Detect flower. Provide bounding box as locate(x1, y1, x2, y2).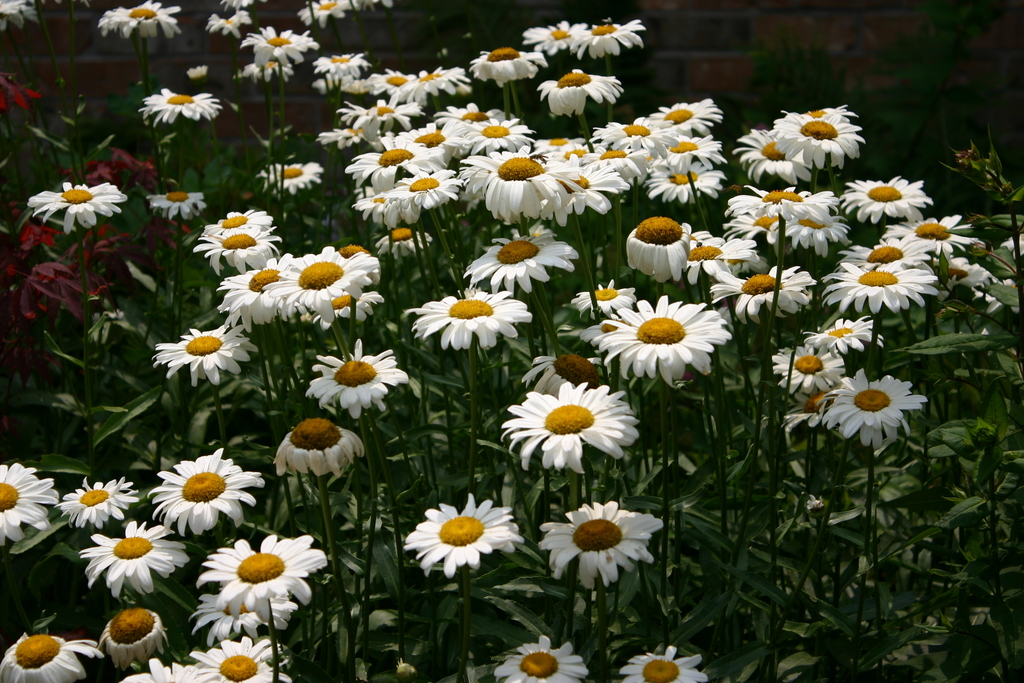
locate(56, 473, 145, 536).
